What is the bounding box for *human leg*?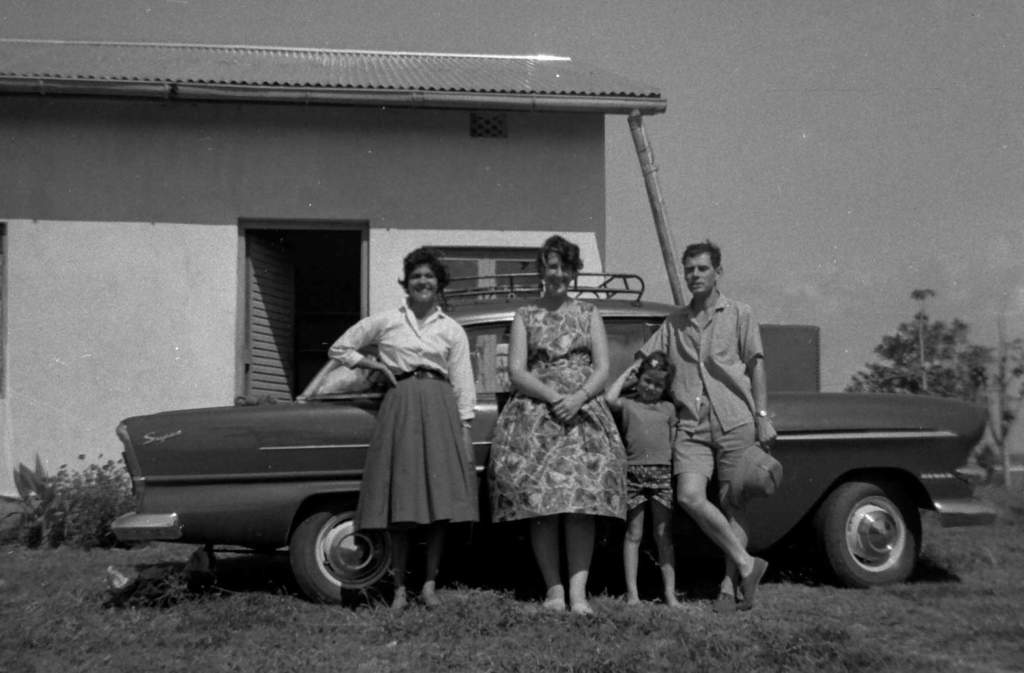
bbox=(664, 485, 681, 601).
